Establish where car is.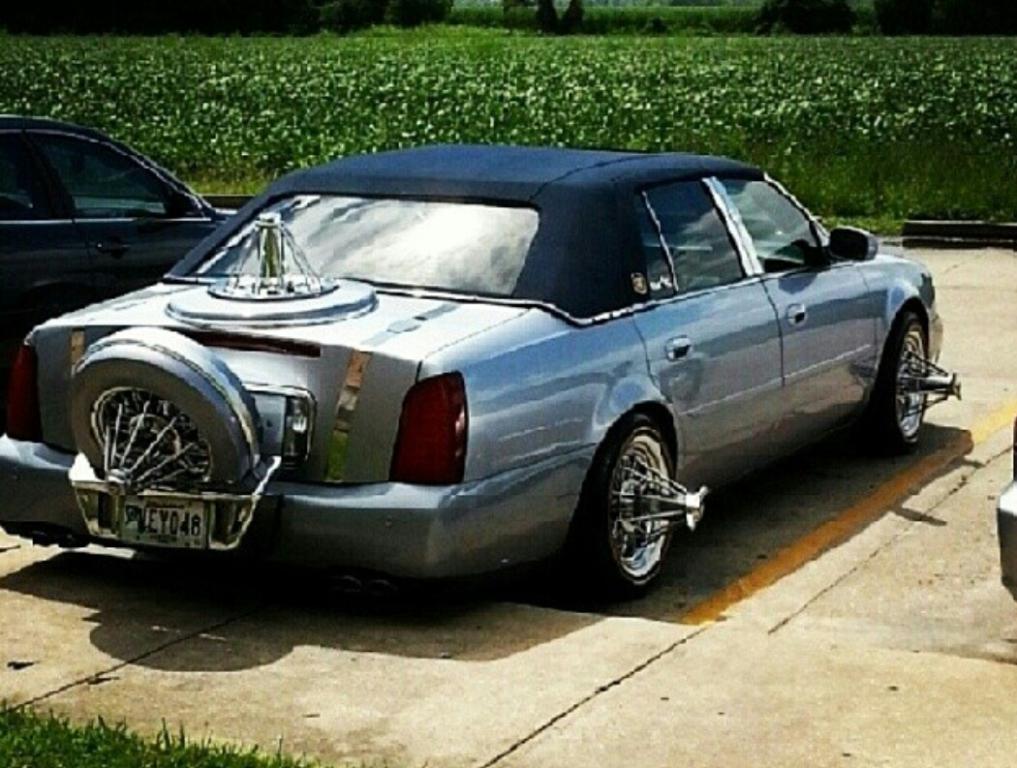
Established at <region>0, 109, 240, 426</region>.
